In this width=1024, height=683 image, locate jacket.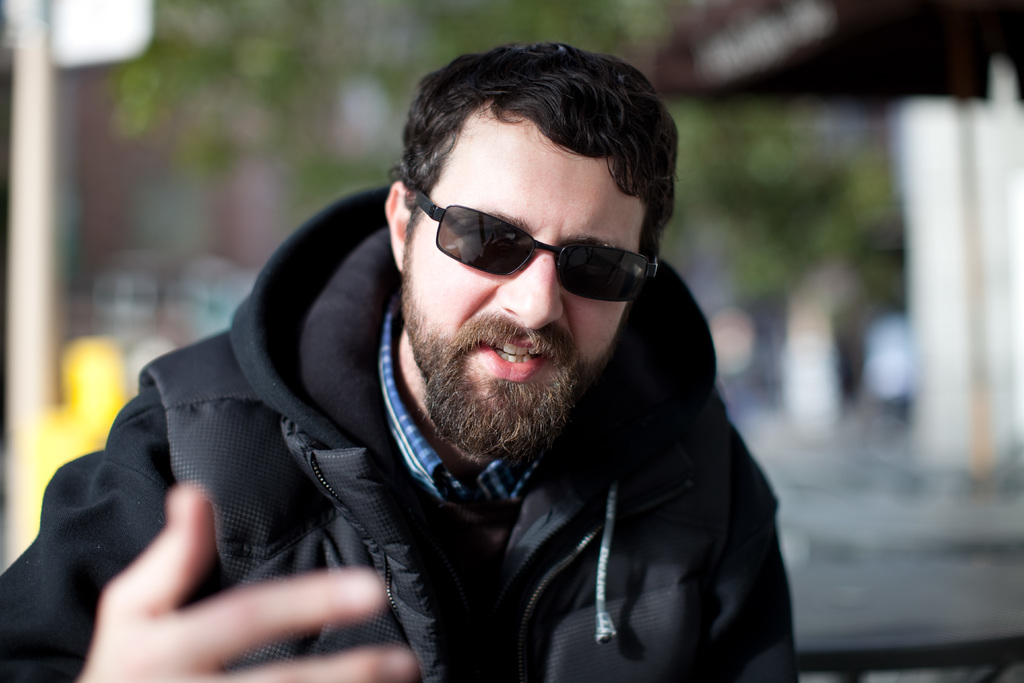
Bounding box: rect(49, 163, 784, 682).
